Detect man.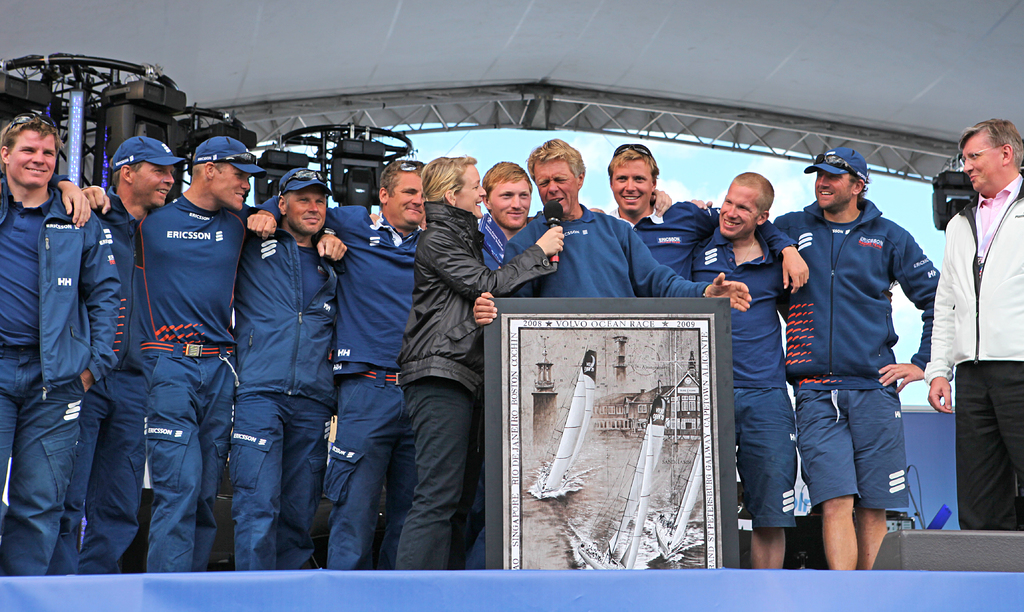
Detected at left=138, top=132, right=262, bottom=574.
